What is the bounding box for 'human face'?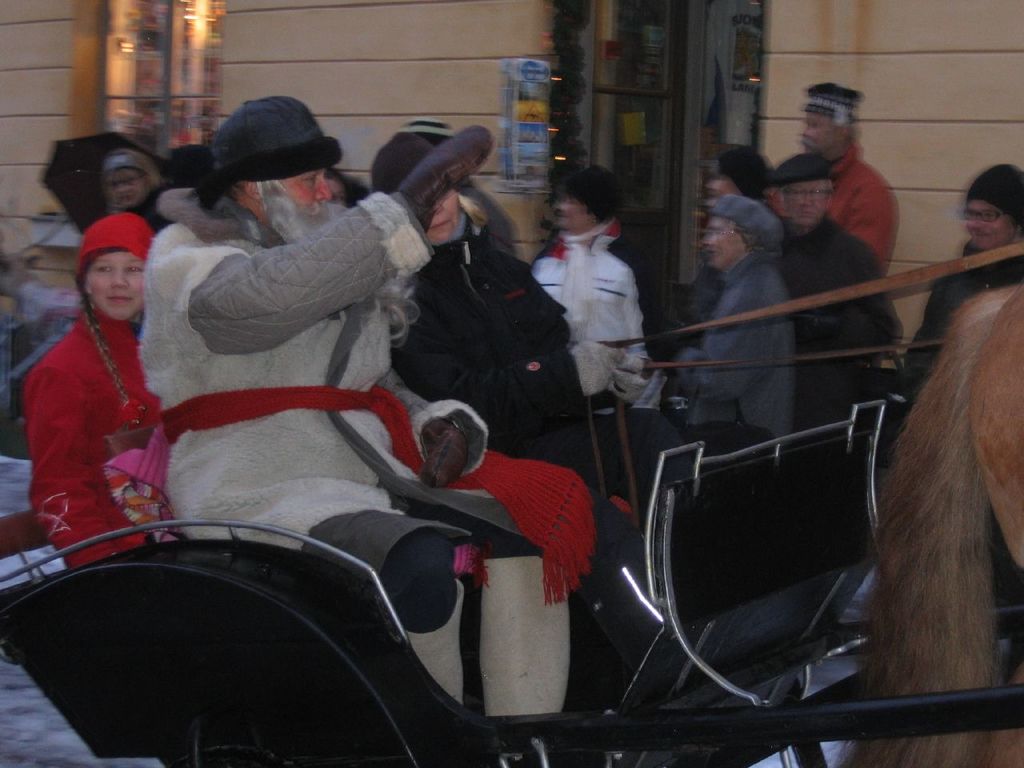
<box>698,198,746,276</box>.
